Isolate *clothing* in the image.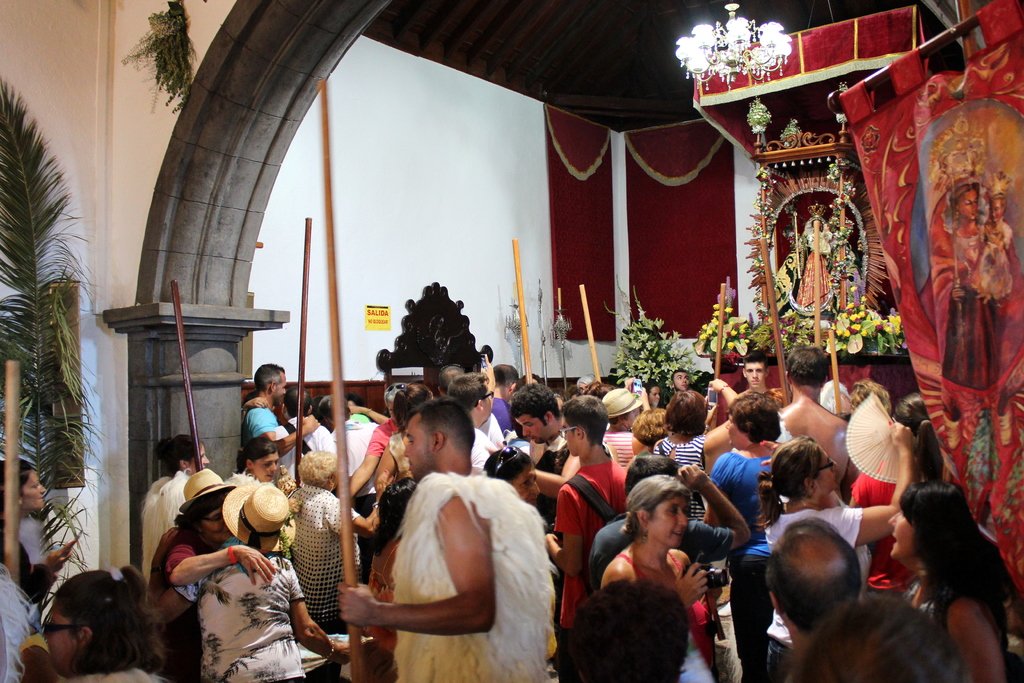
Isolated region: region(177, 551, 307, 682).
